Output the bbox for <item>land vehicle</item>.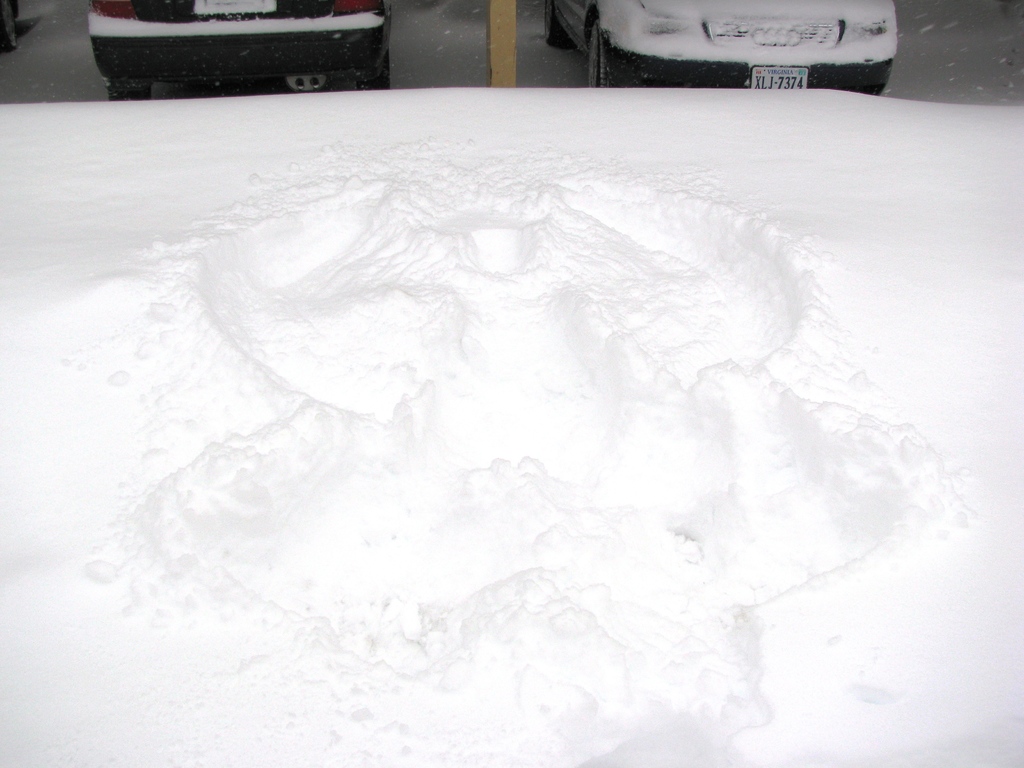
[left=544, top=0, right=898, bottom=84].
